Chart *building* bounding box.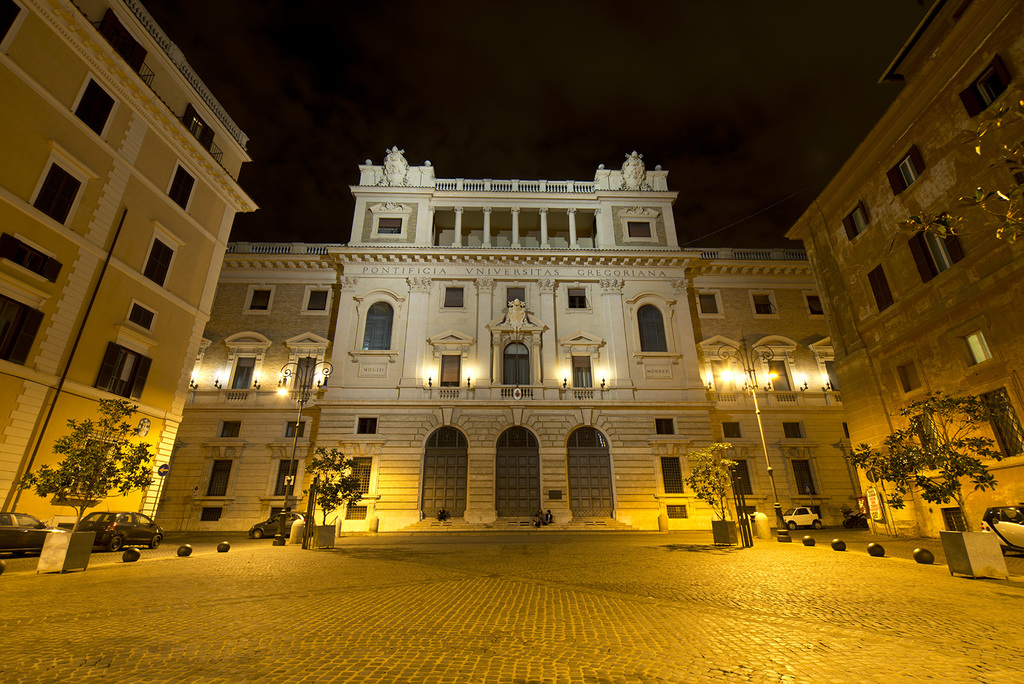
Charted: locate(0, 0, 259, 542).
